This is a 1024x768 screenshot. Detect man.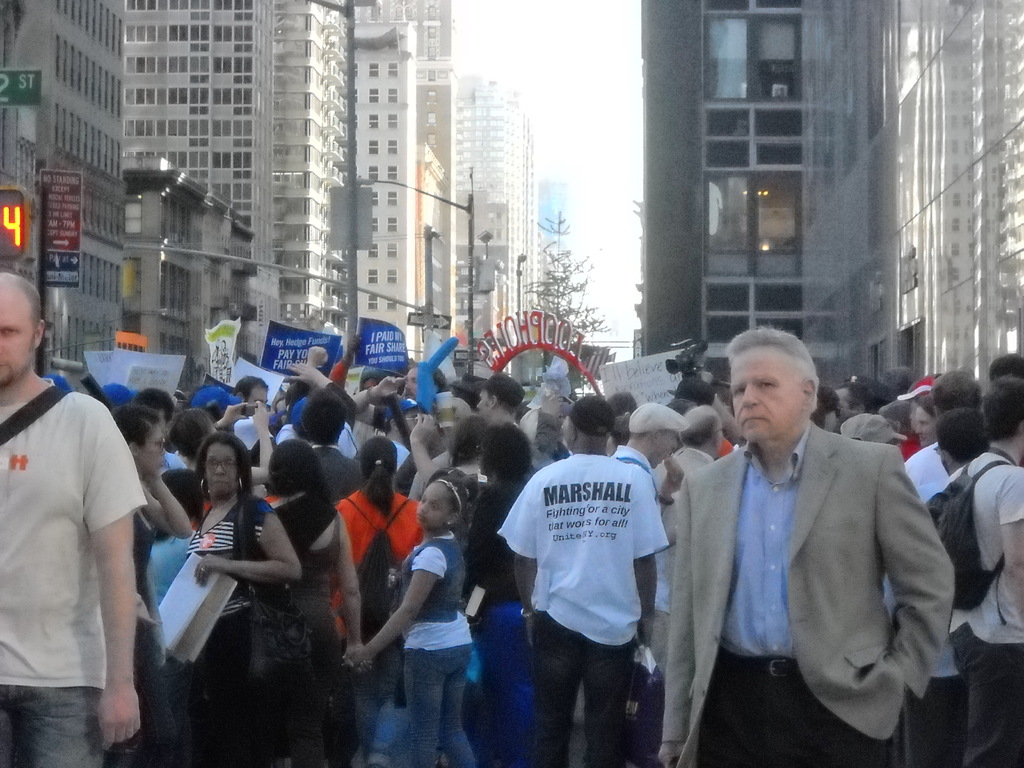
<box>0,271,144,767</box>.
